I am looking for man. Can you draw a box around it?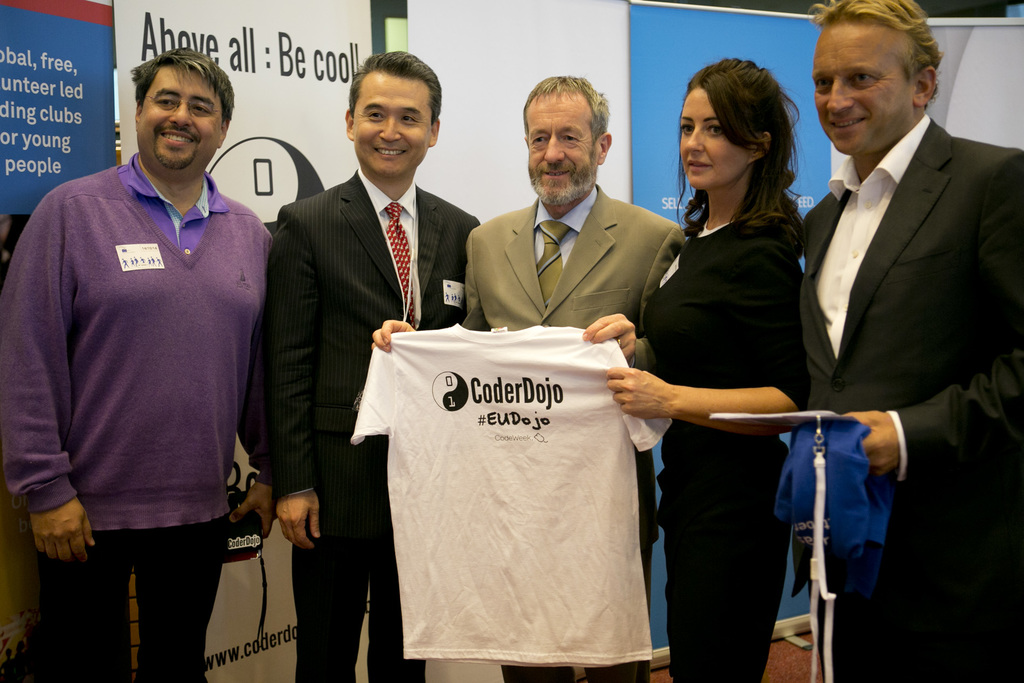
Sure, the bounding box is {"x1": 371, "y1": 72, "x2": 684, "y2": 682}.
